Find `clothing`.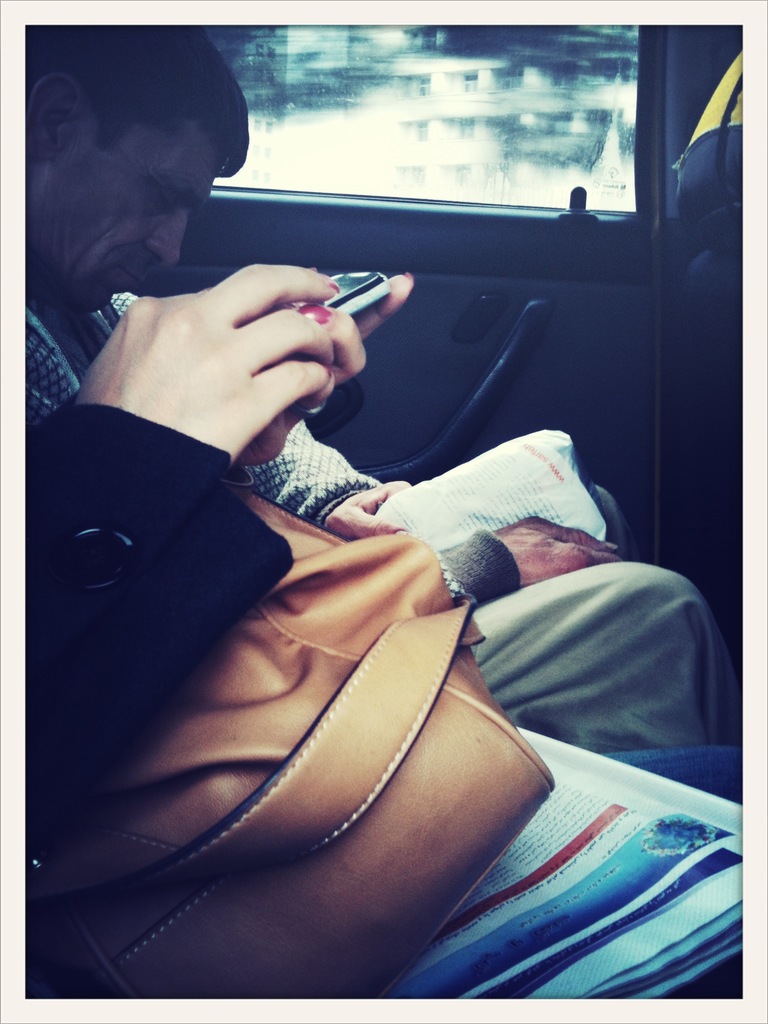
<bbox>12, 387, 300, 877</bbox>.
